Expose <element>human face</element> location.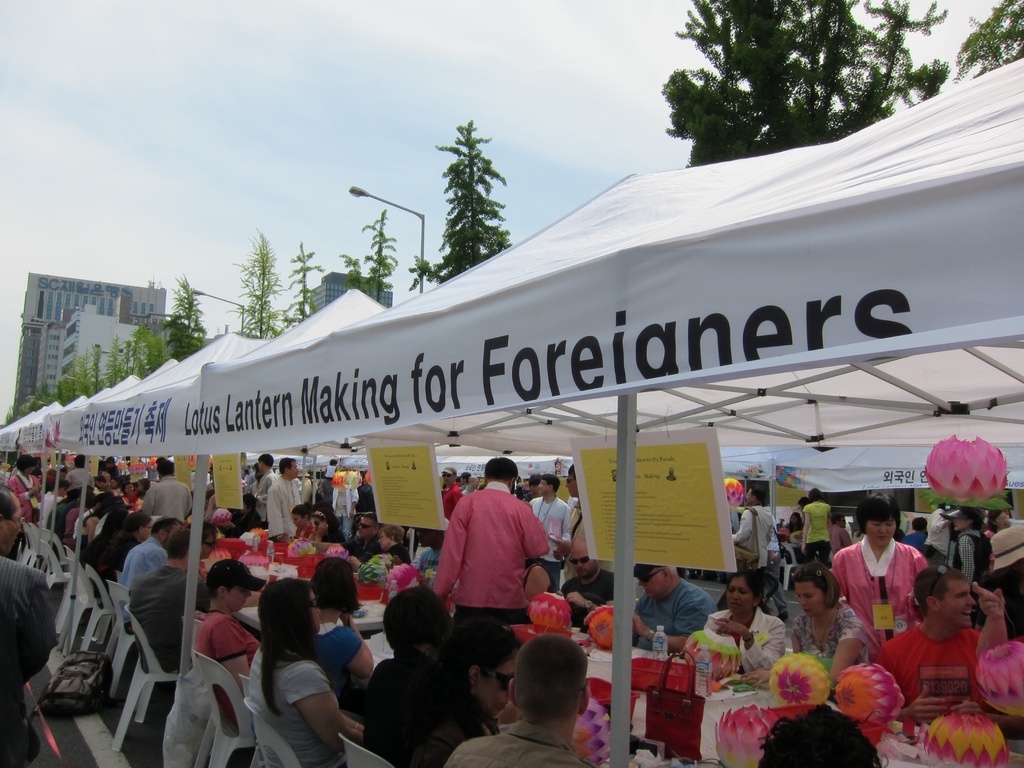
Exposed at [794,577,828,618].
